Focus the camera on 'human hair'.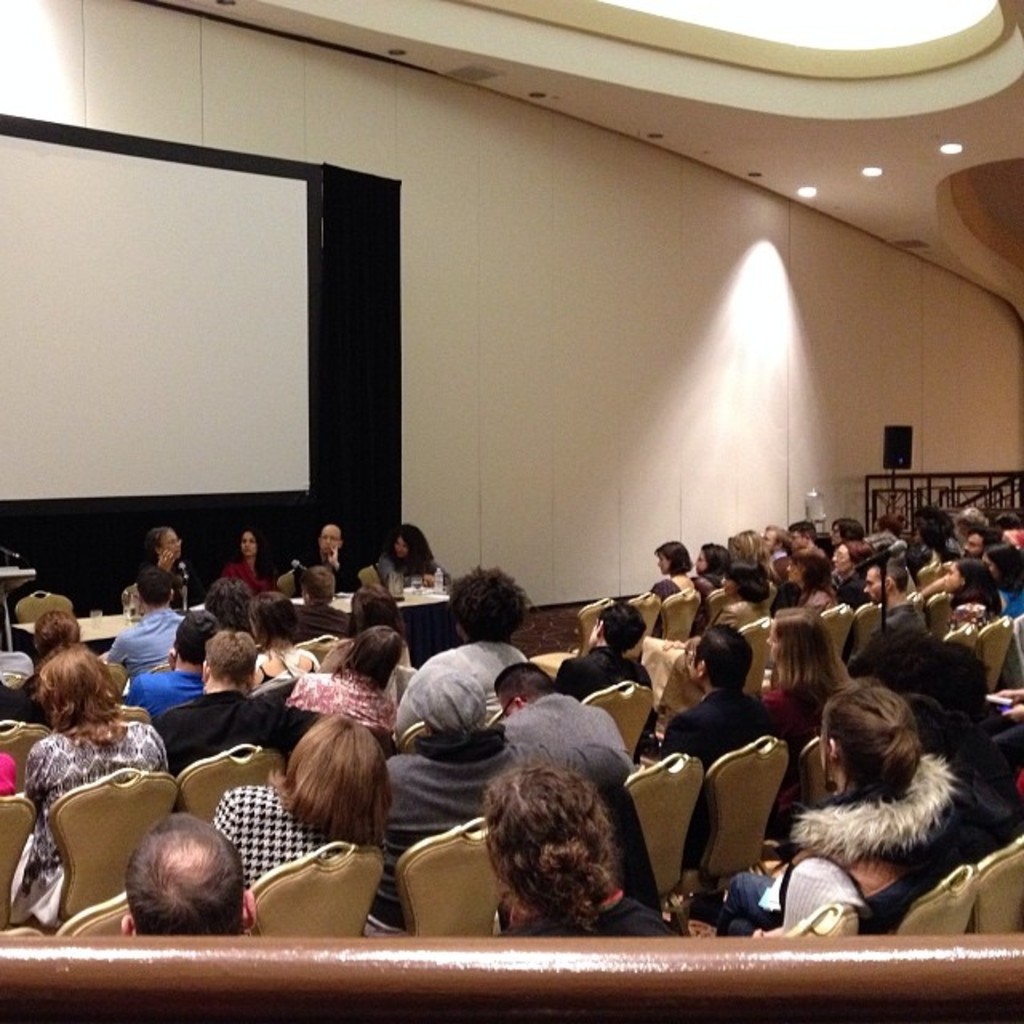
Focus region: select_region(34, 610, 82, 661).
